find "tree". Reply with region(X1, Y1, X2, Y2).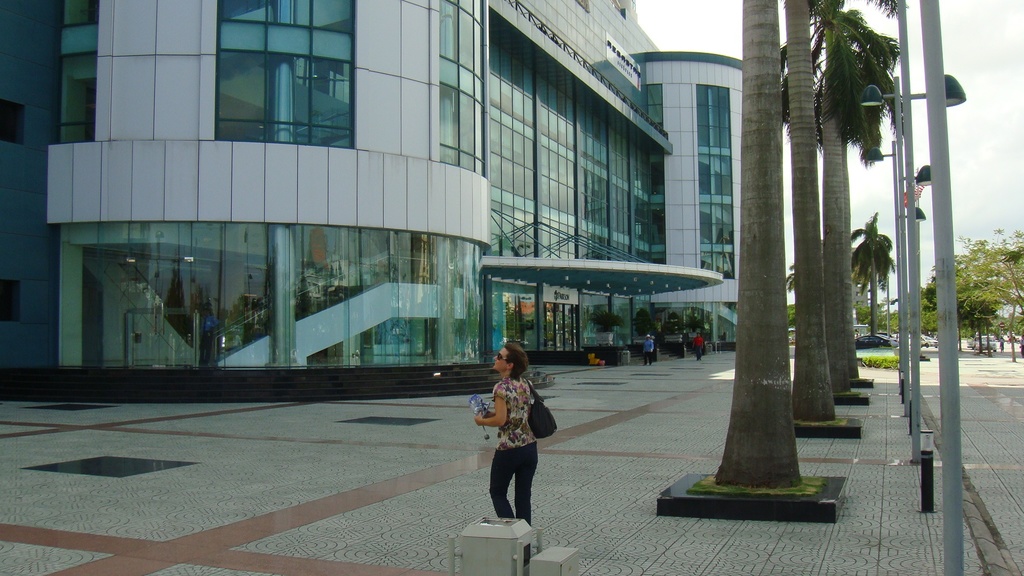
region(778, 0, 842, 432).
